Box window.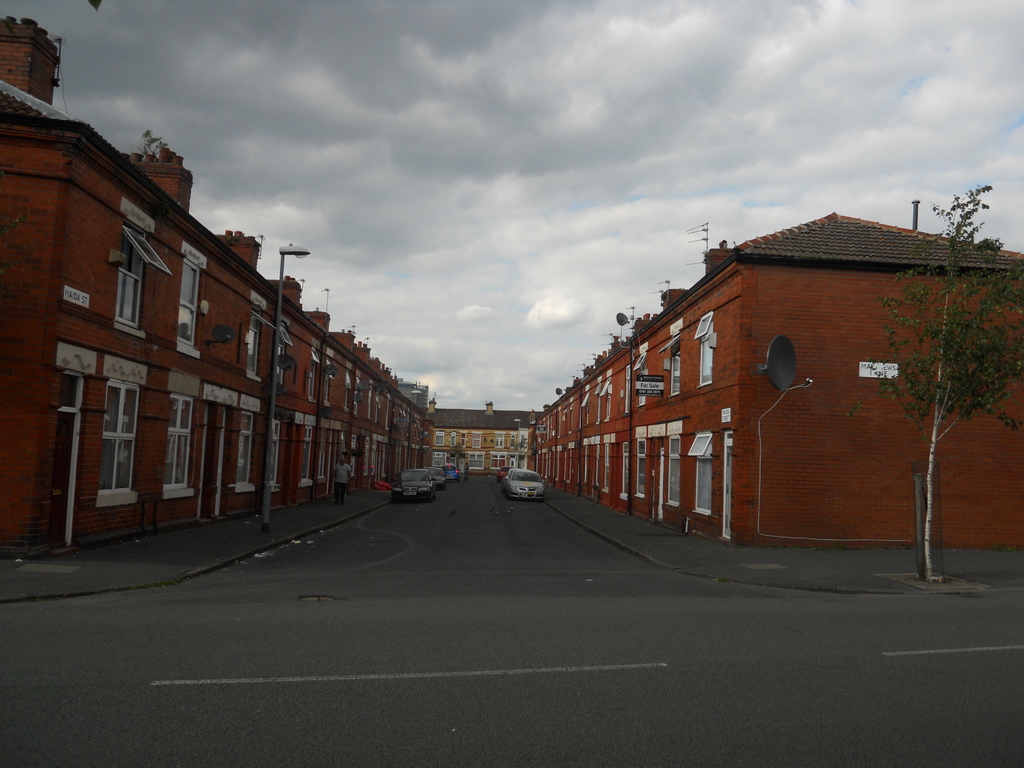
x1=181 y1=241 x2=206 y2=365.
